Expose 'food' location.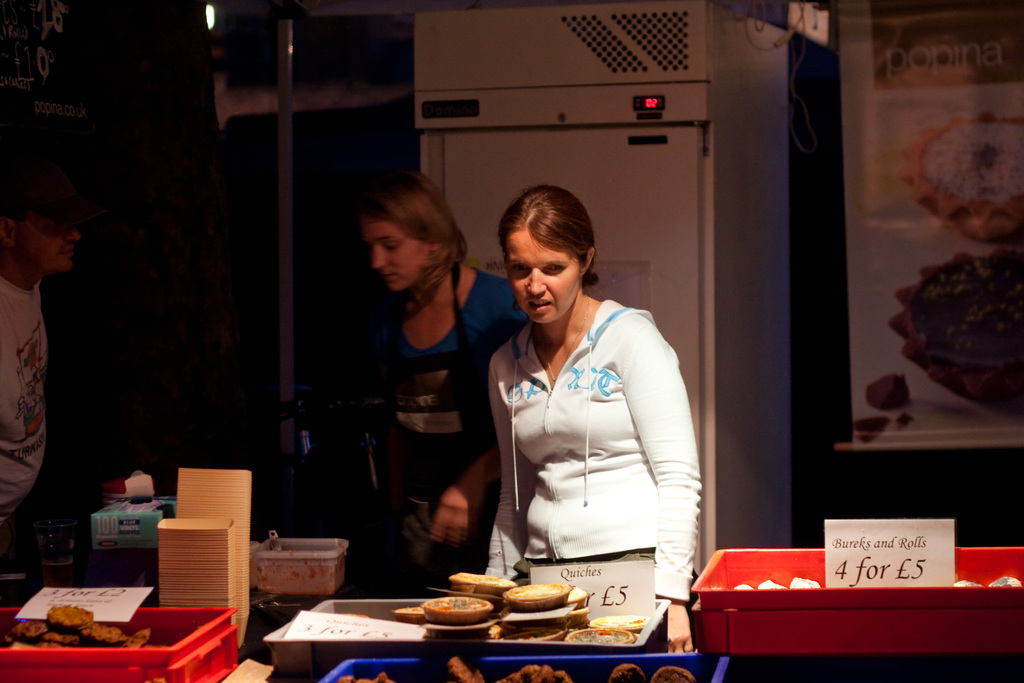
Exposed at box=[341, 655, 698, 682].
